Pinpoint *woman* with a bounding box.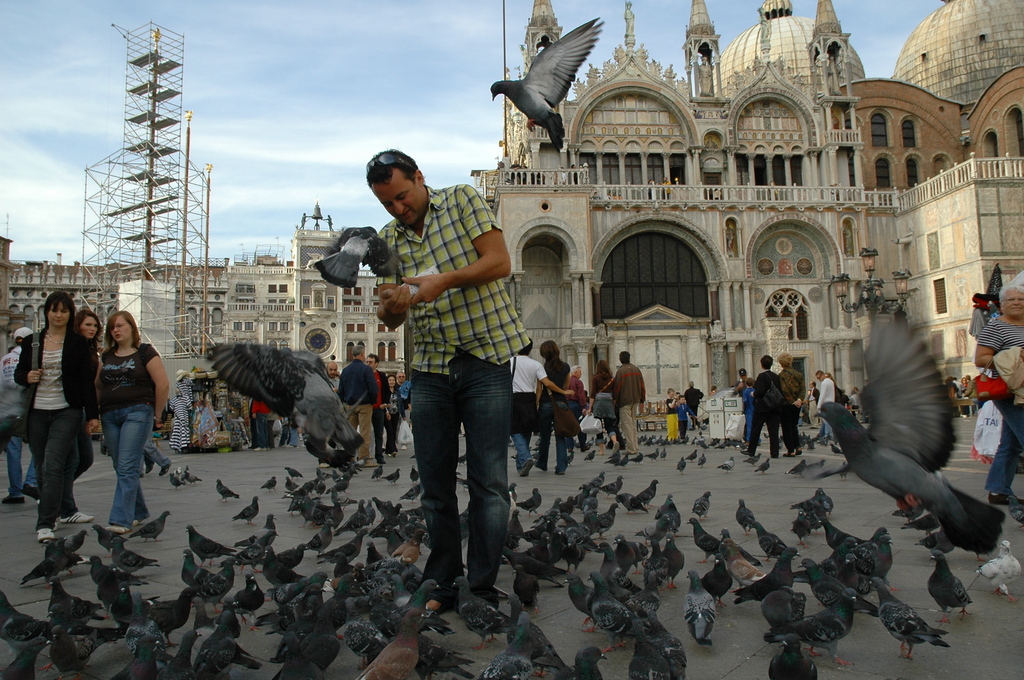
rect(19, 287, 102, 543).
